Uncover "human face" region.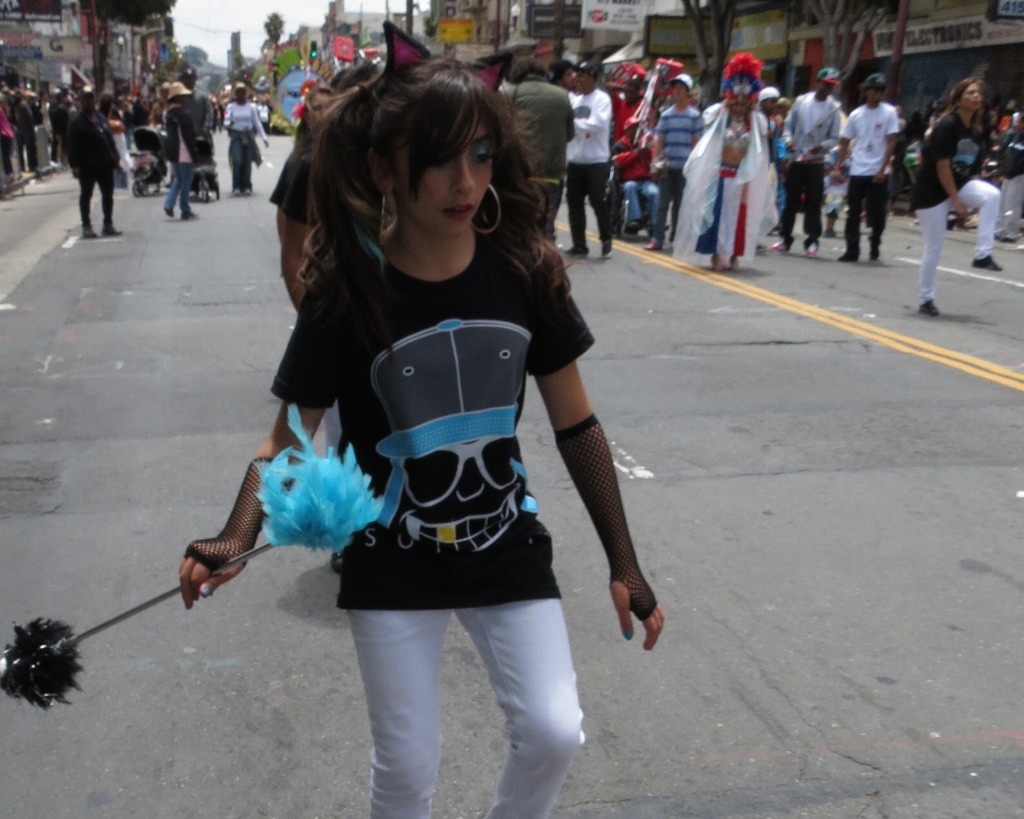
Uncovered: [727,99,751,120].
